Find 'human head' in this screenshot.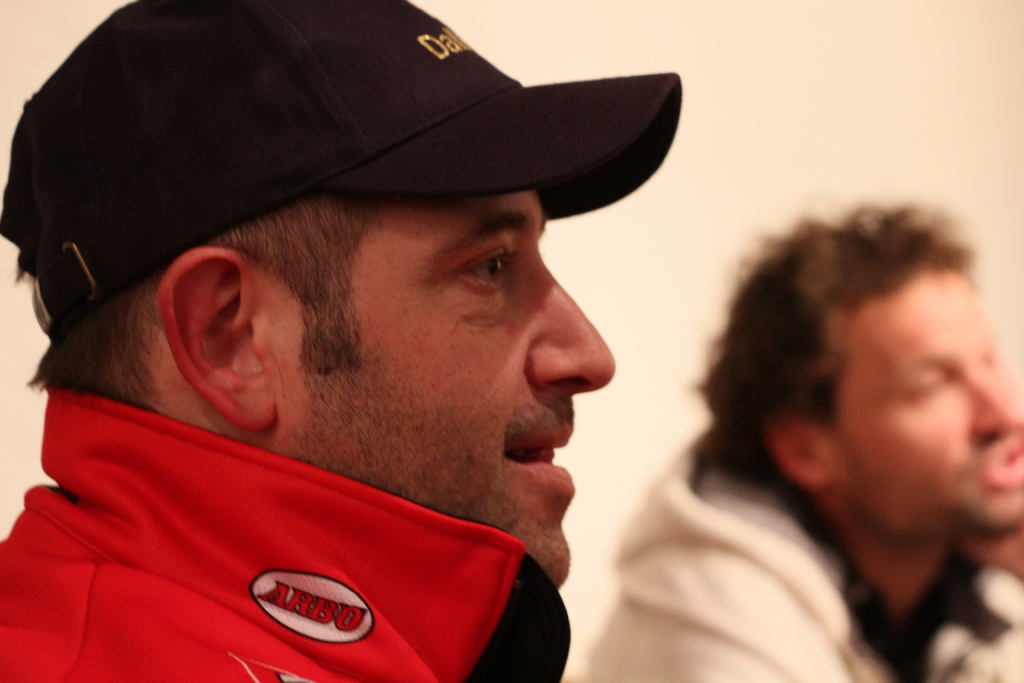
The bounding box for 'human head' is locate(709, 214, 1023, 537).
